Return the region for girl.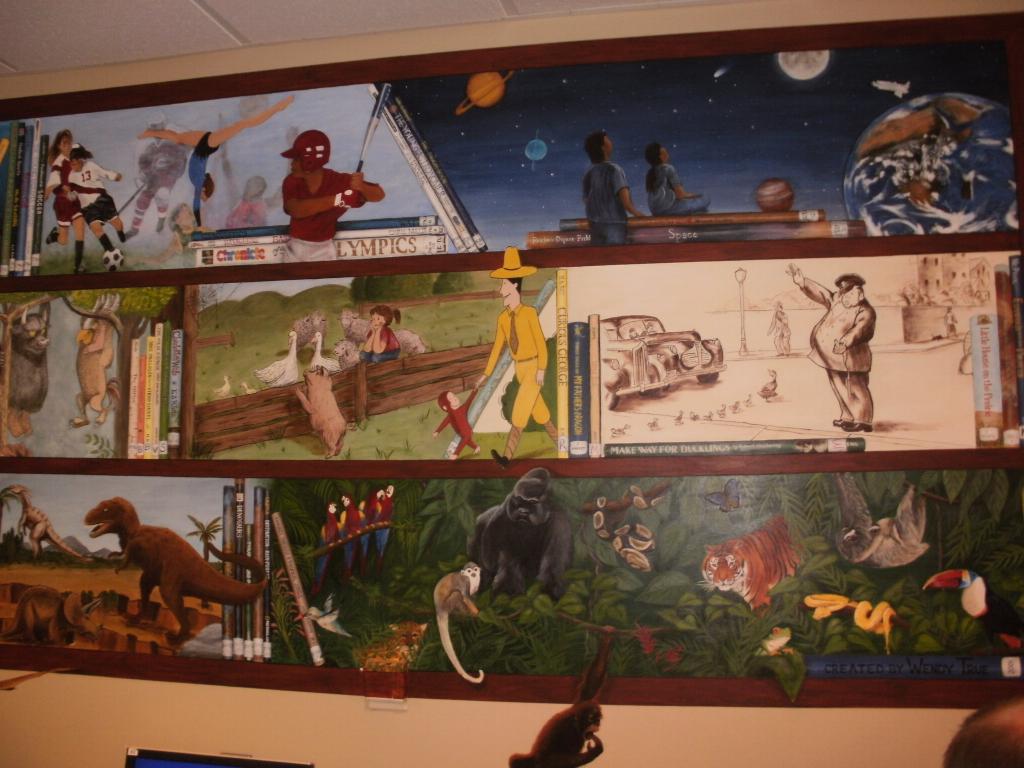
42/130/90/273.
